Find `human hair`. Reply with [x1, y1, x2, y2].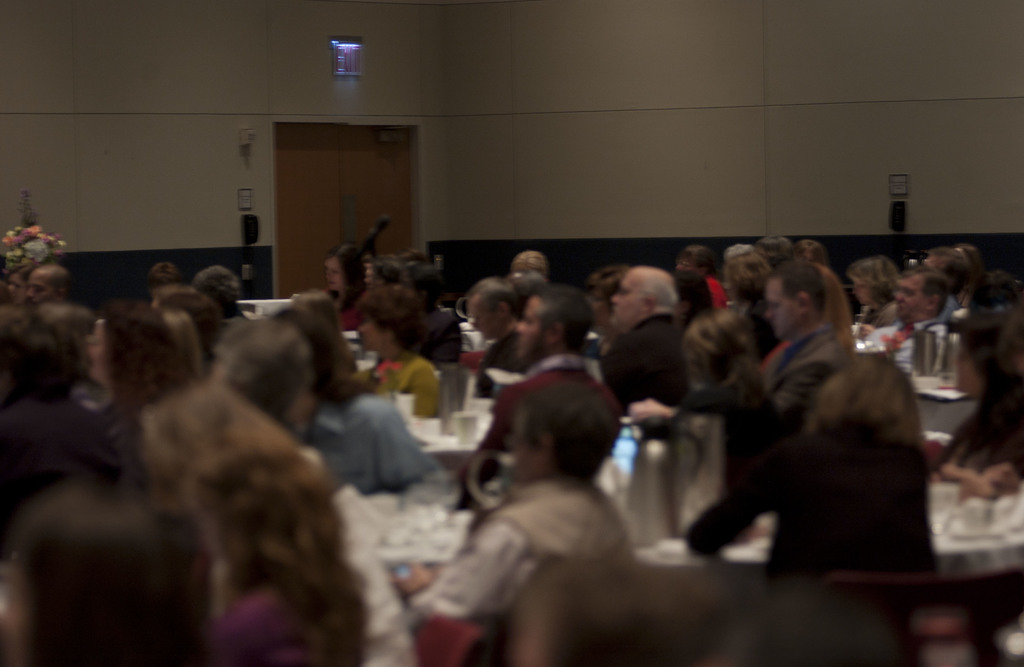
[538, 284, 594, 356].
